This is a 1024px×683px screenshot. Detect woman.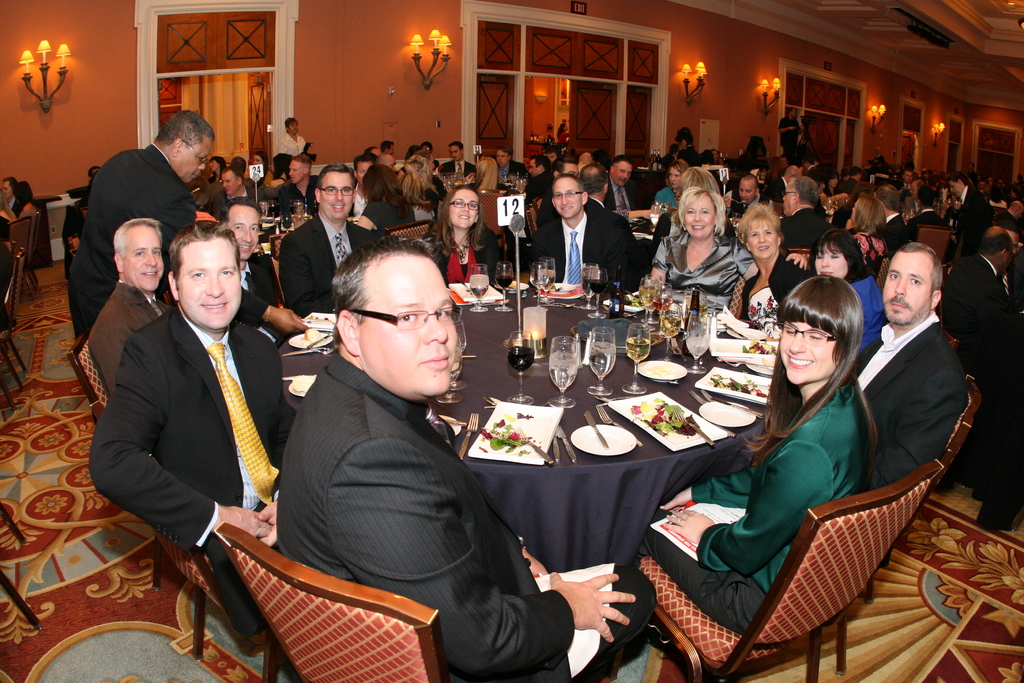
(811,176,822,201).
